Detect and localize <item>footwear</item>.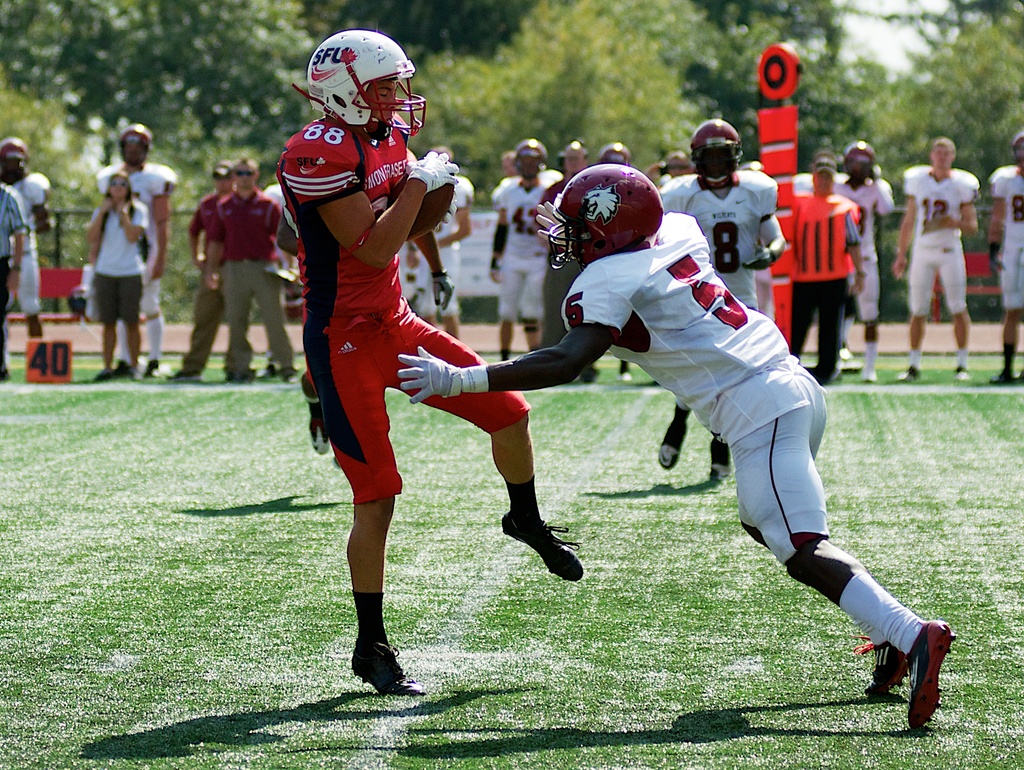
Localized at bbox=(282, 365, 300, 386).
